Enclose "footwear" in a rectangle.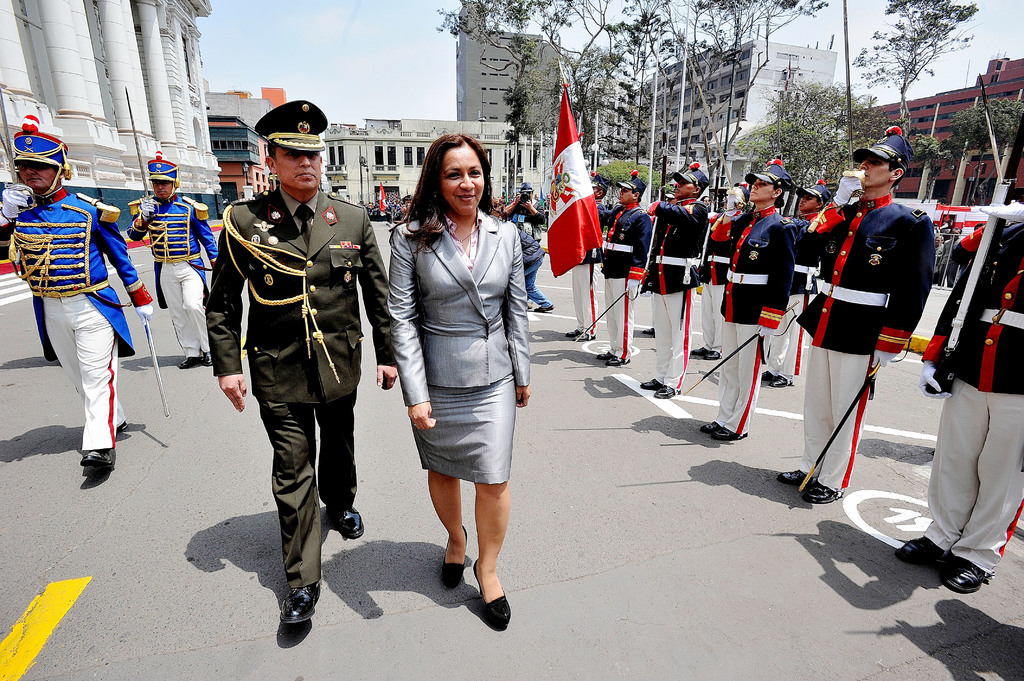
box(640, 374, 661, 390).
